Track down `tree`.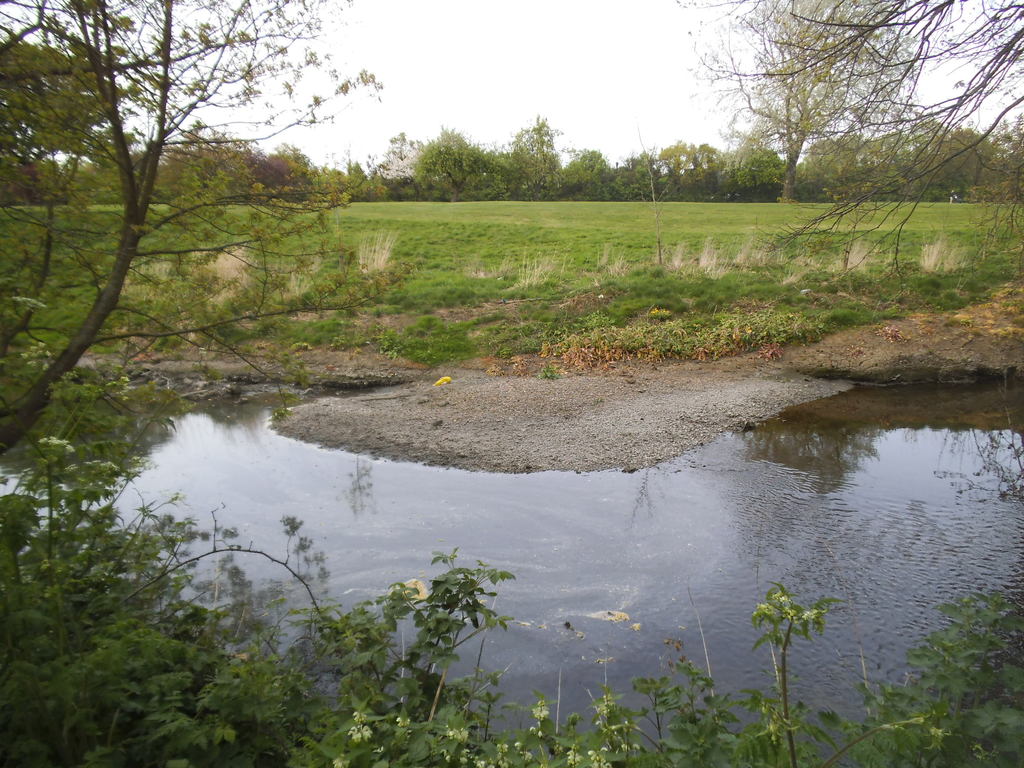
Tracked to bbox(707, 116, 790, 191).
